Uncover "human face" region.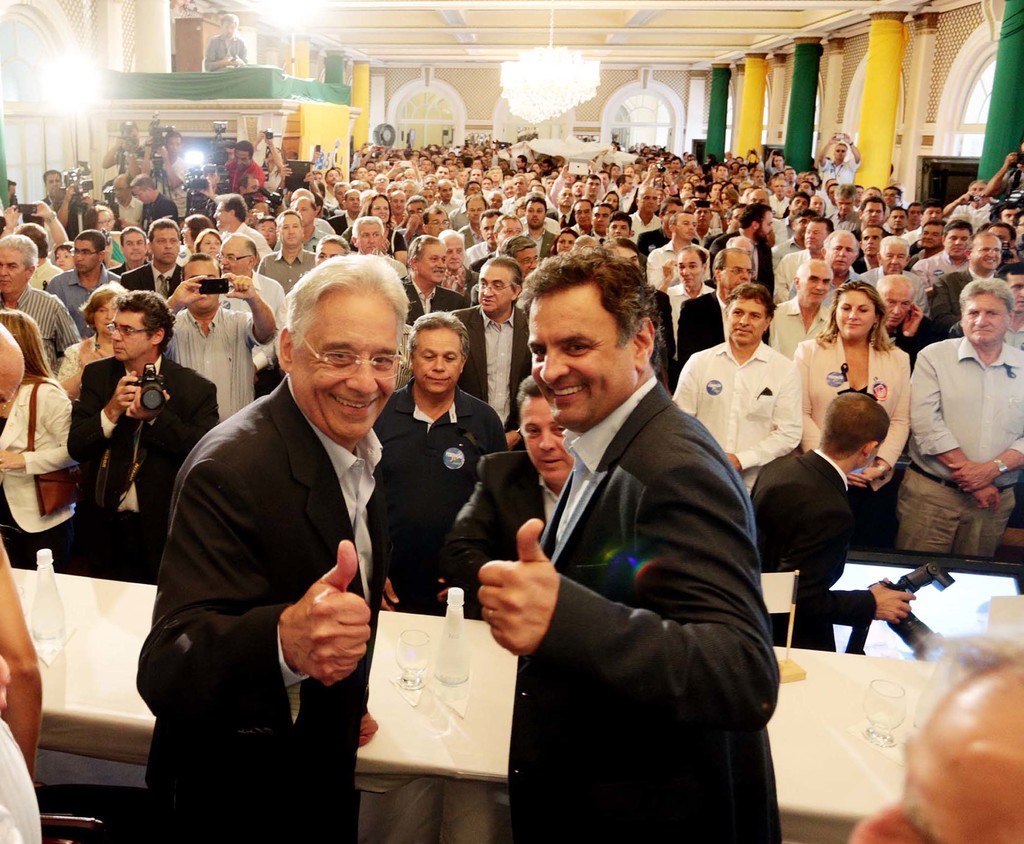
Uncovered: <box>489,166,499,180</box>.
